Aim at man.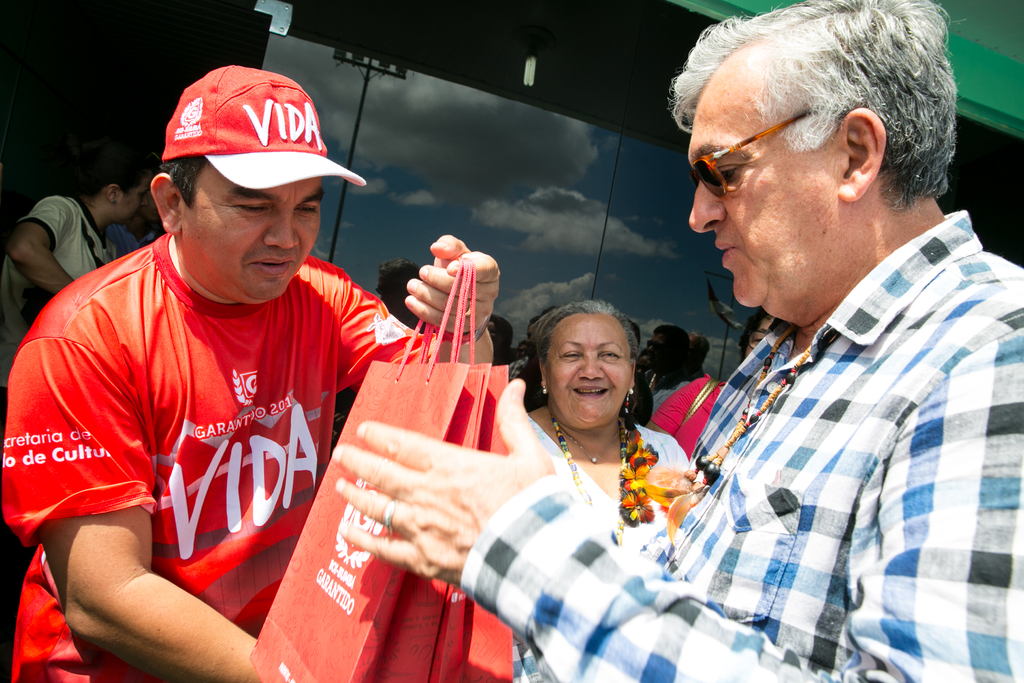
Aimed at Rect(330, 0, 1023, 682).
